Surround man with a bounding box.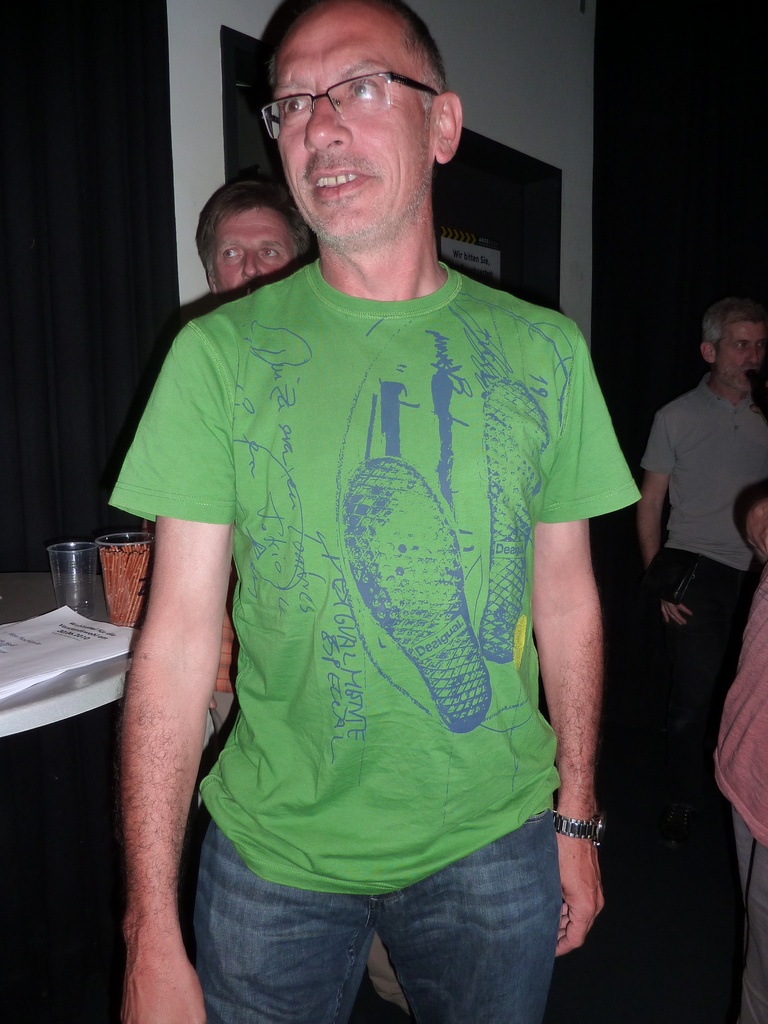
(left=195, top=175, right=321, bottom=312).
